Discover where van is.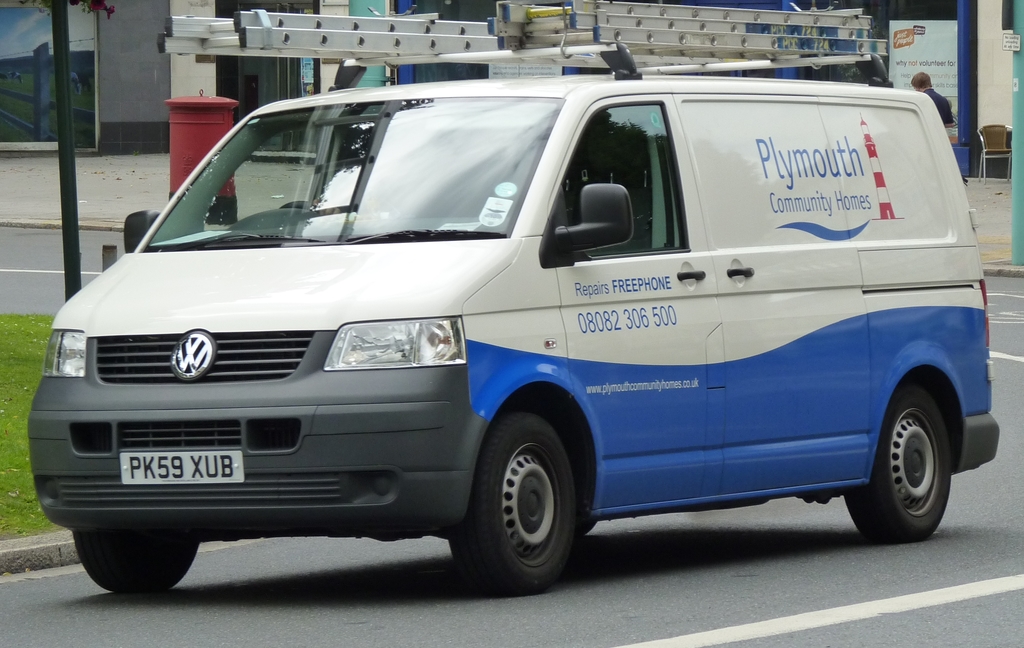
Discovered at select_region(26, 0, 1001, 595).
